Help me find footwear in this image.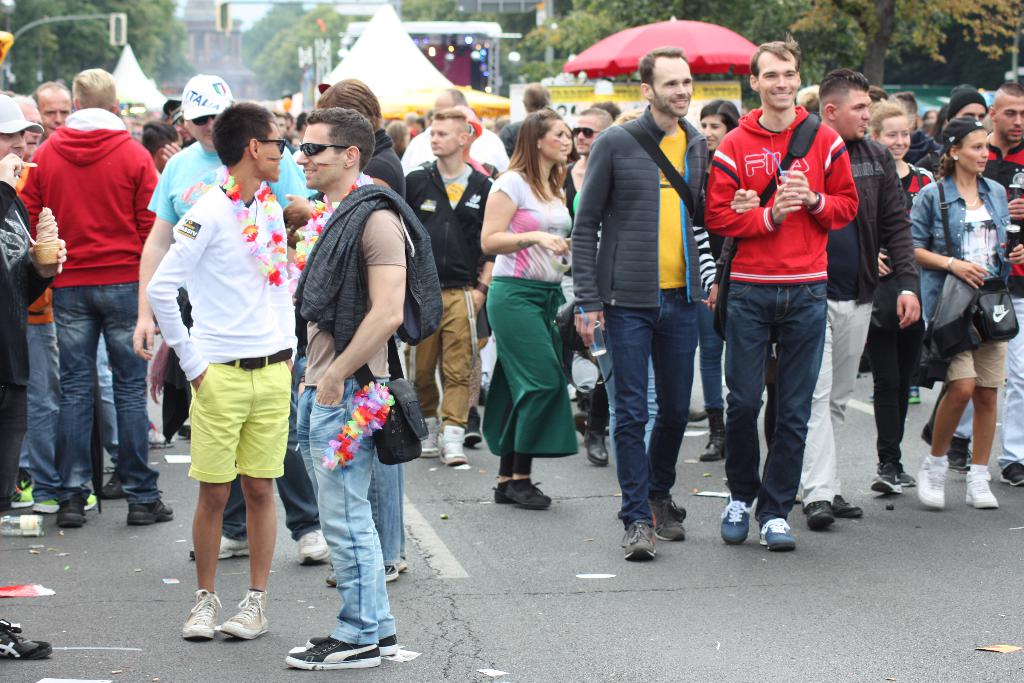
Found it: box=[125, 502, 169, 523].
